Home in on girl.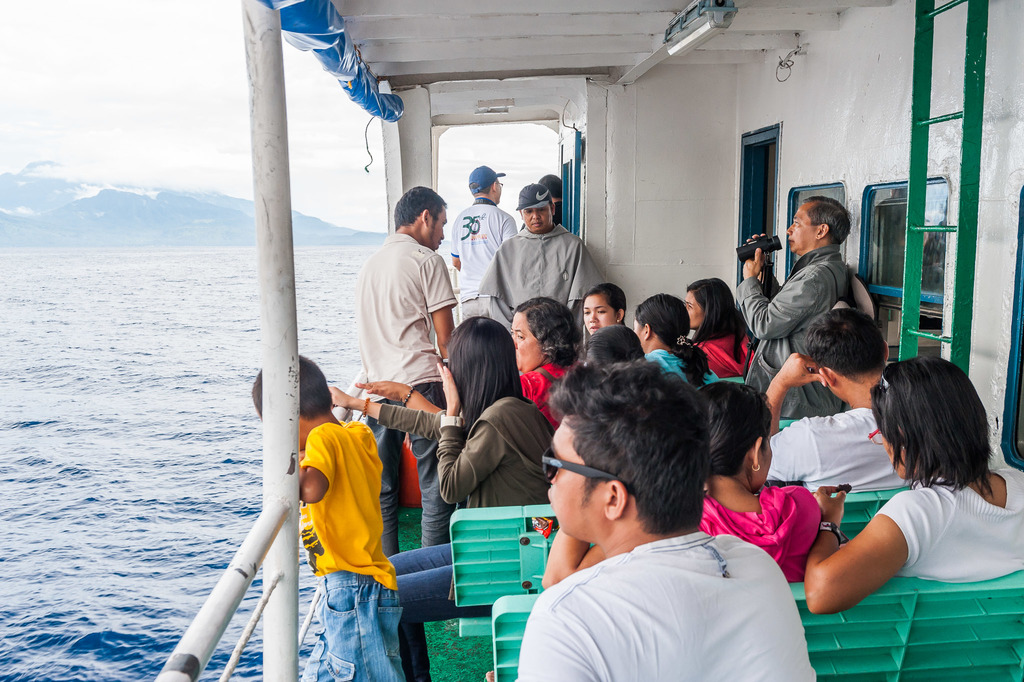
Homed in at region(629, 290, 714, 376).
